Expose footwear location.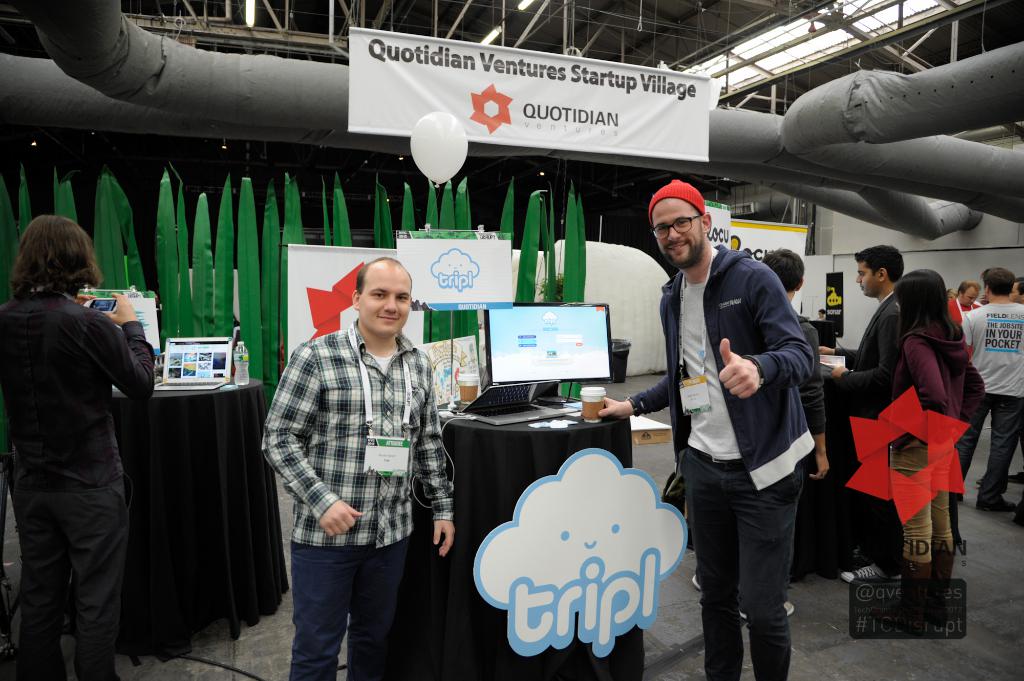
Exposed at [735, 595, 792, 625].
